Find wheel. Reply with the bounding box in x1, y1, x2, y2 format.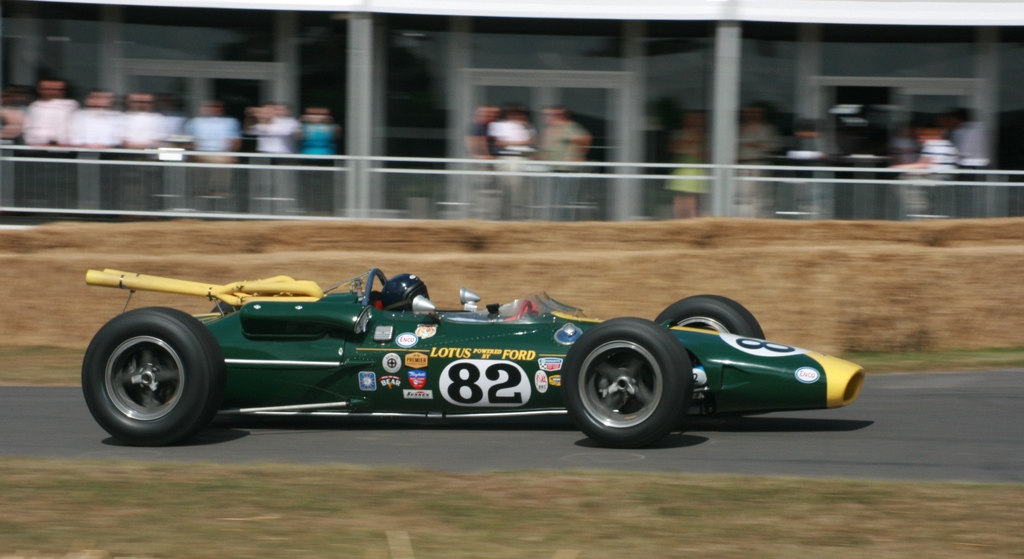
659, 296, 766, 338.
